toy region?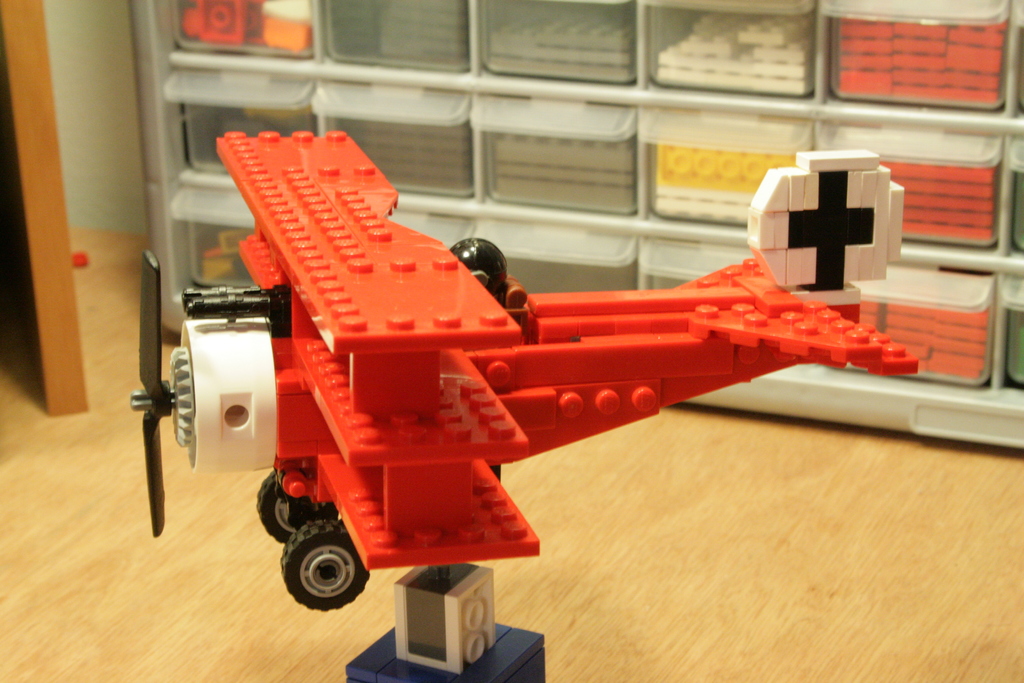
l=834, t=7, r=1007, b=102
